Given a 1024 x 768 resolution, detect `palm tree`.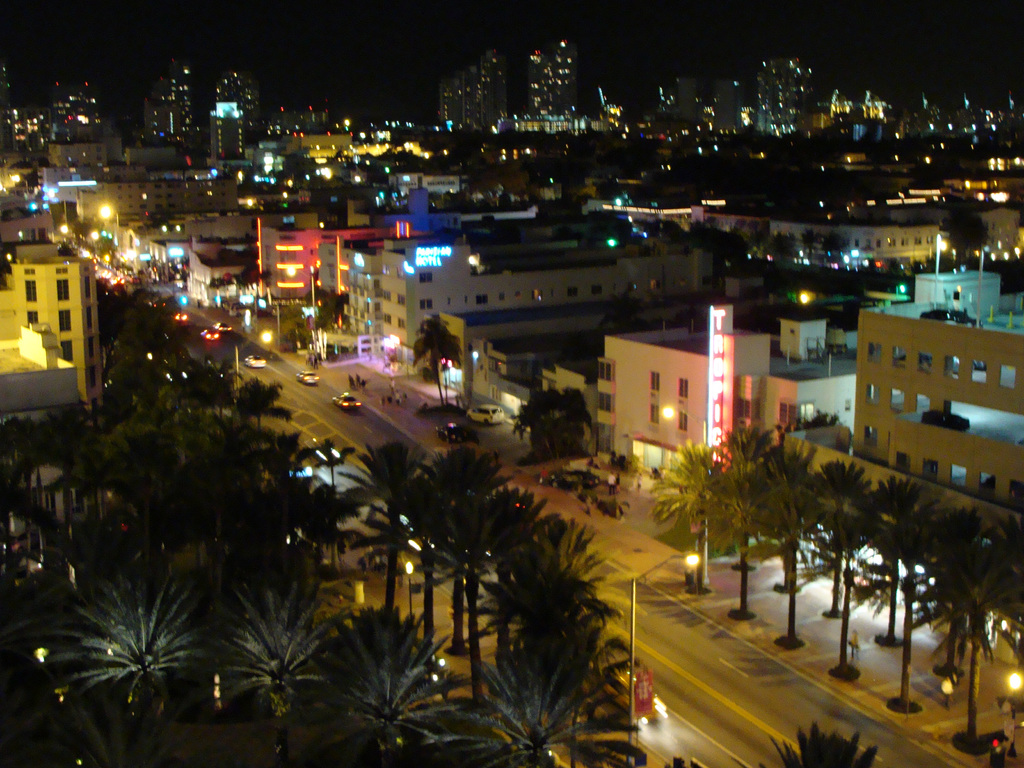
x1=233 y1=376 x2=296 y2=440.
